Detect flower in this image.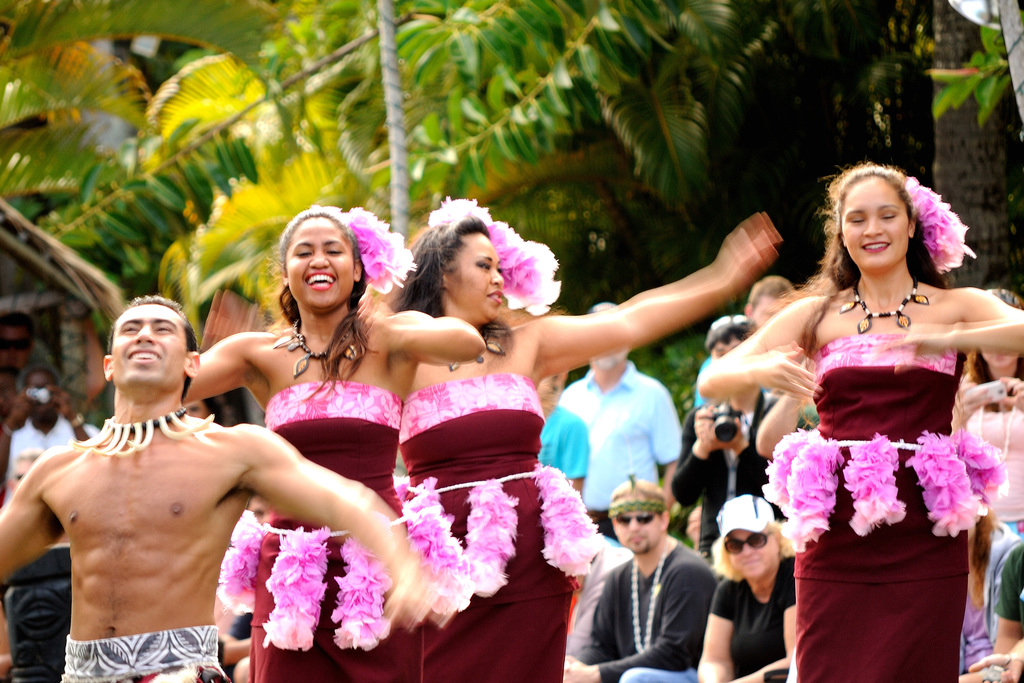
Detection: bbox=(903, 172, 977, 270).
